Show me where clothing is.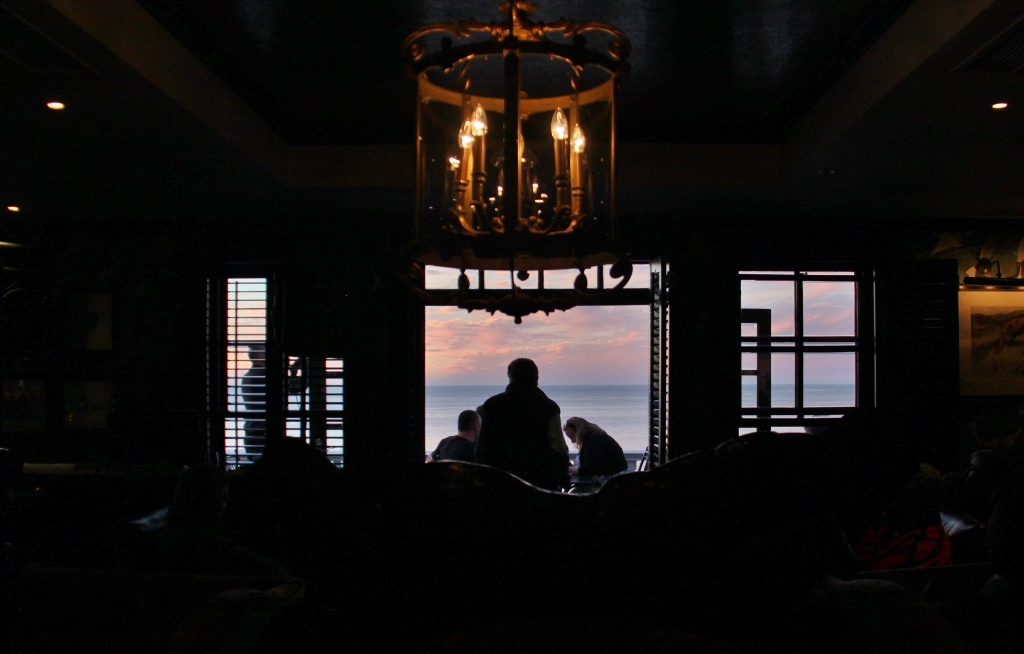
clothing is at region(240, 364, 305, 458).
